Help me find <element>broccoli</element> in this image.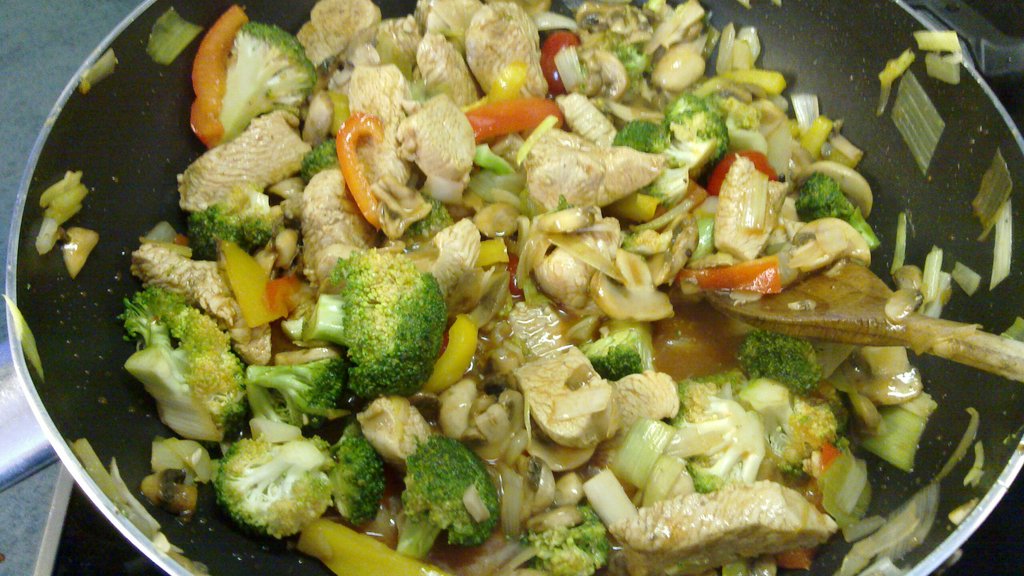
Found it: [666, 376, 767, 495].
